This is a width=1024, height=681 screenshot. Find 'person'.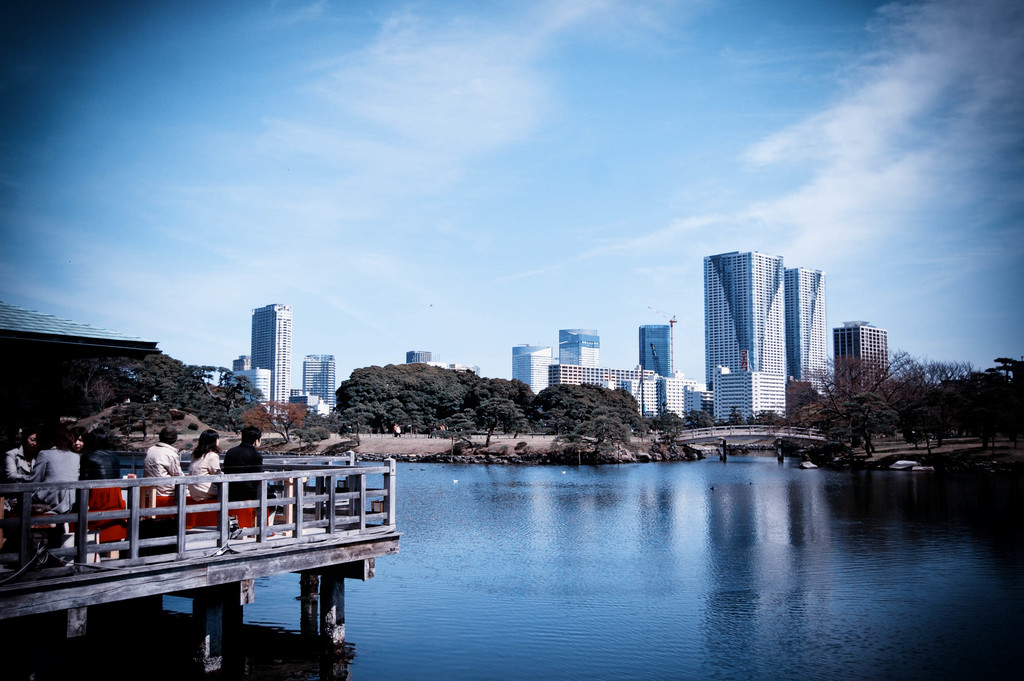
Bounding box: pyautogui.locateOnScreen(218, 424, 278, 518).
